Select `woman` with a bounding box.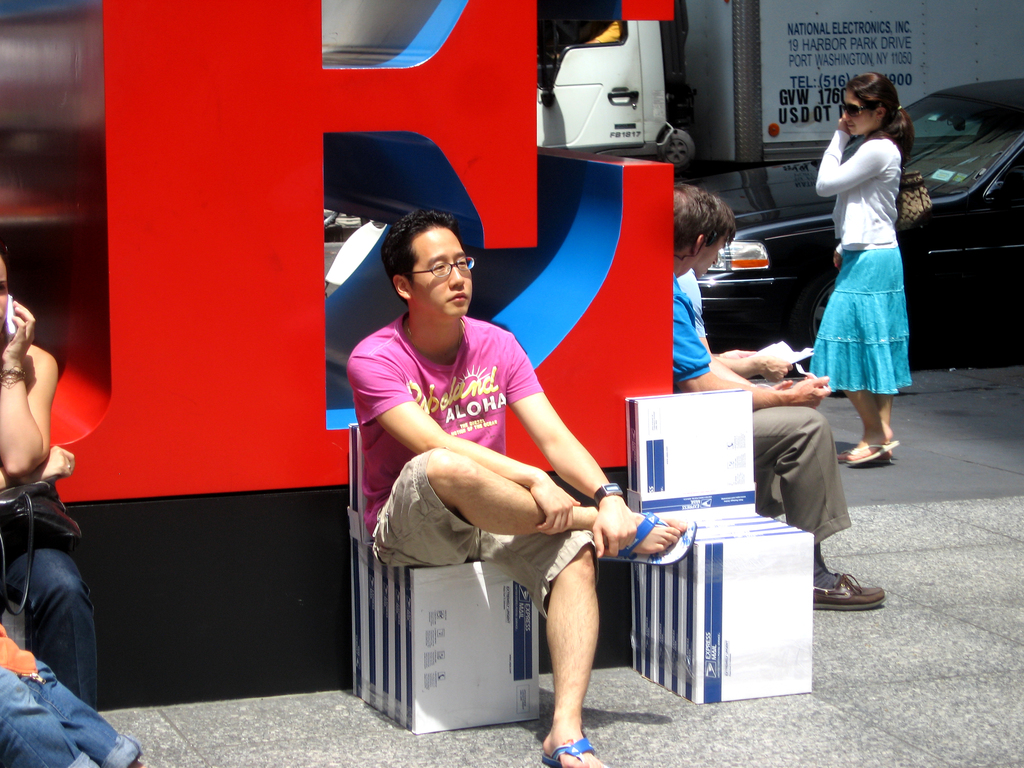
locate(801, 68, 930, 468).
